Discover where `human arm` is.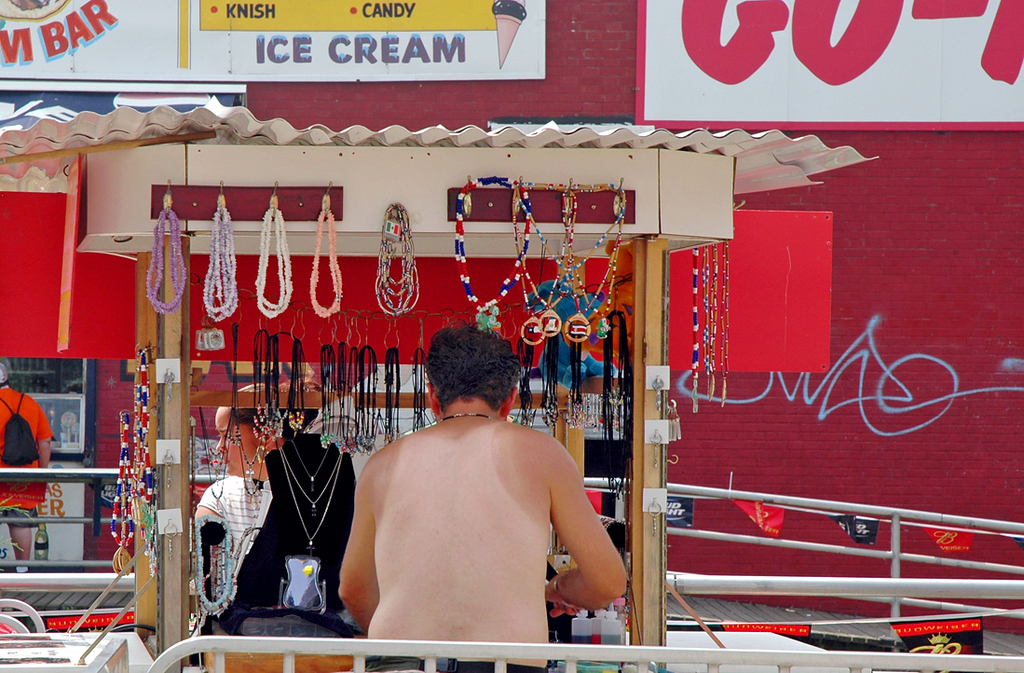
Discovered at rect(546, 450, 628, 638).
